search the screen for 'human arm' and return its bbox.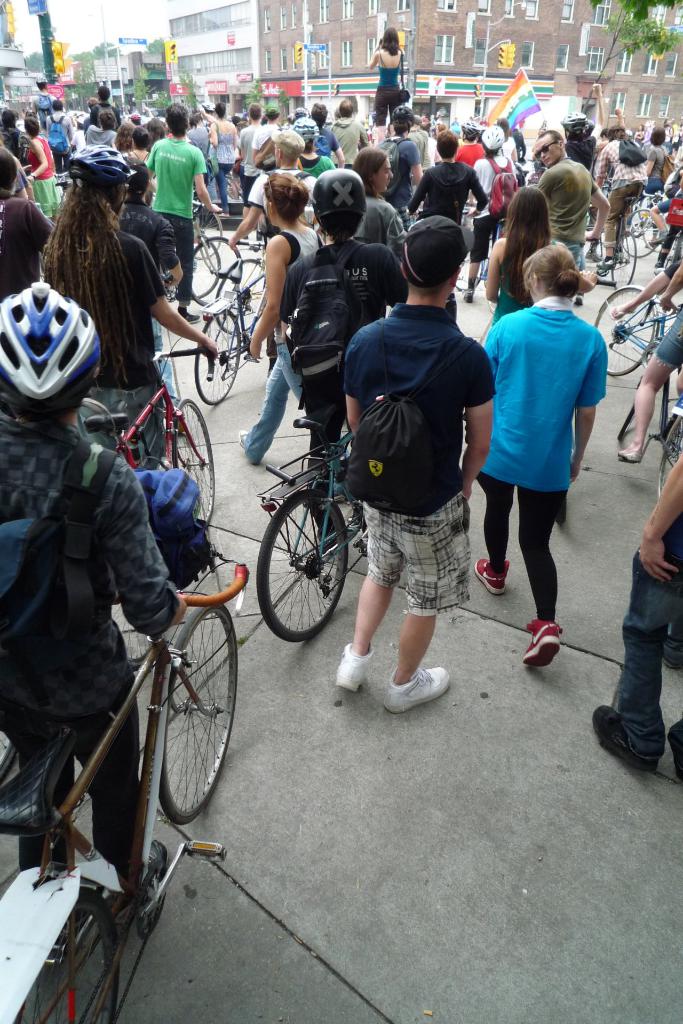
Found: {"x1": 575, "y1": 268, "x2": 600, "y2": 297}.
